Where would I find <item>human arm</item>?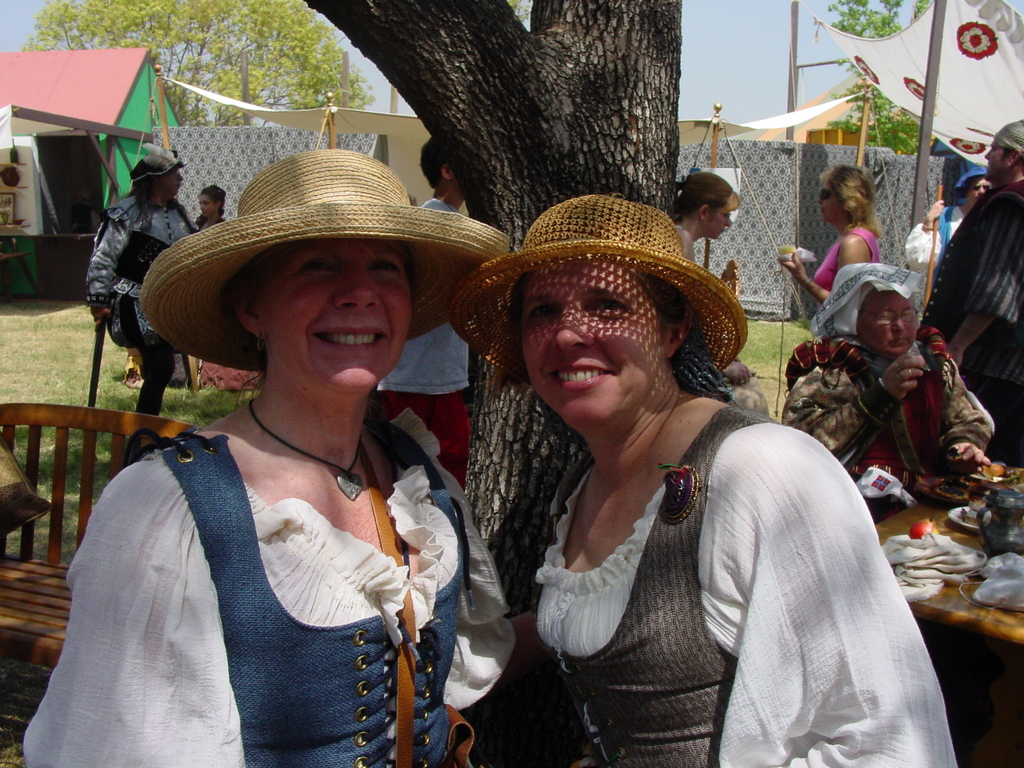
At box(778, 356, 933, 463).
